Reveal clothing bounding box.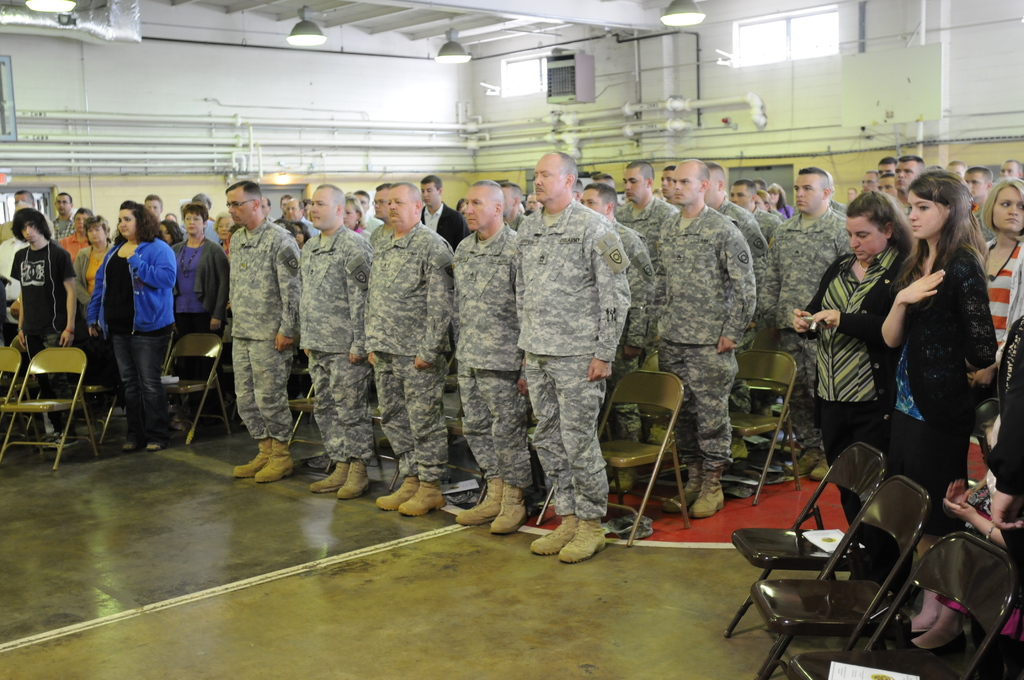
Revealed: 161 237 232 400.
